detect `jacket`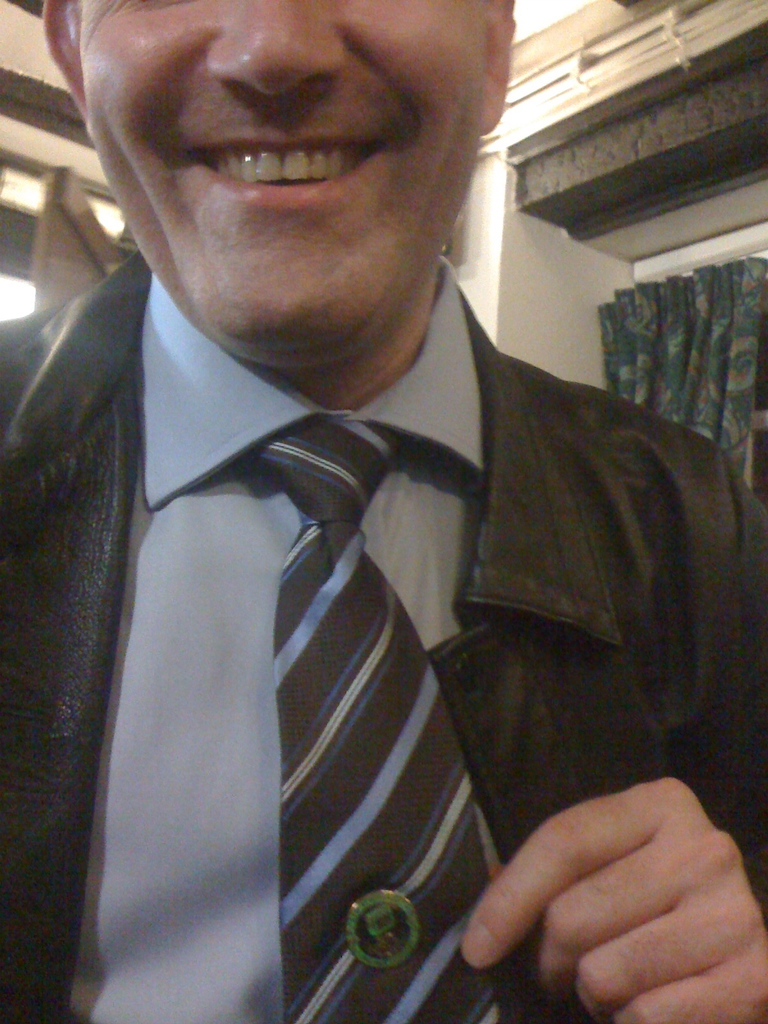
13:116:767:1023
